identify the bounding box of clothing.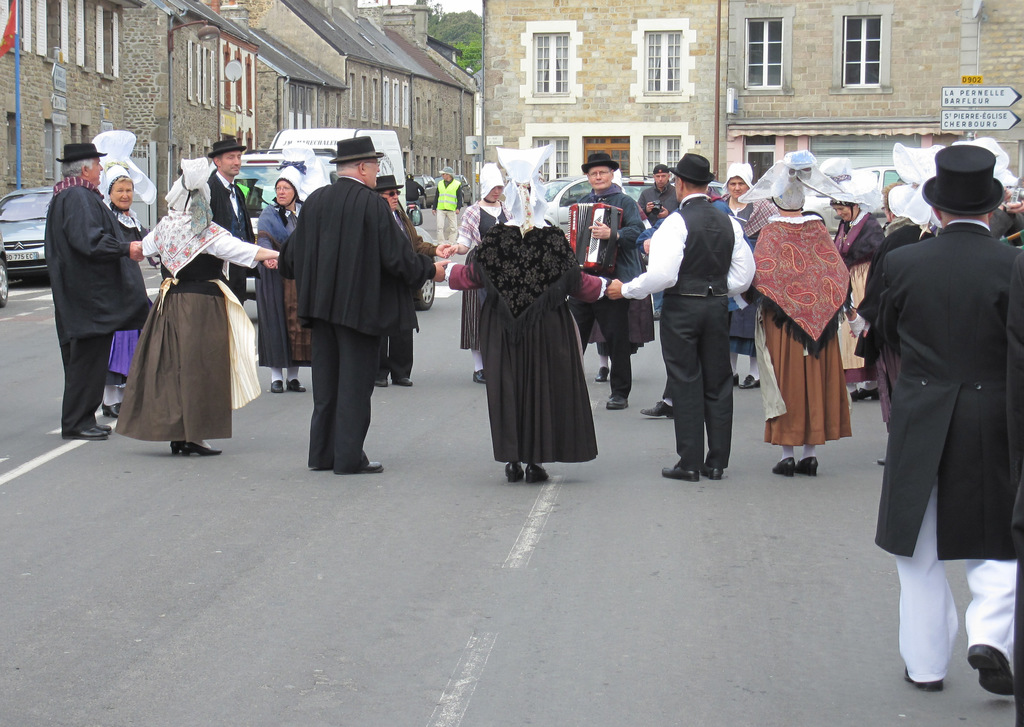
detection(623, 196, 756, 472).
